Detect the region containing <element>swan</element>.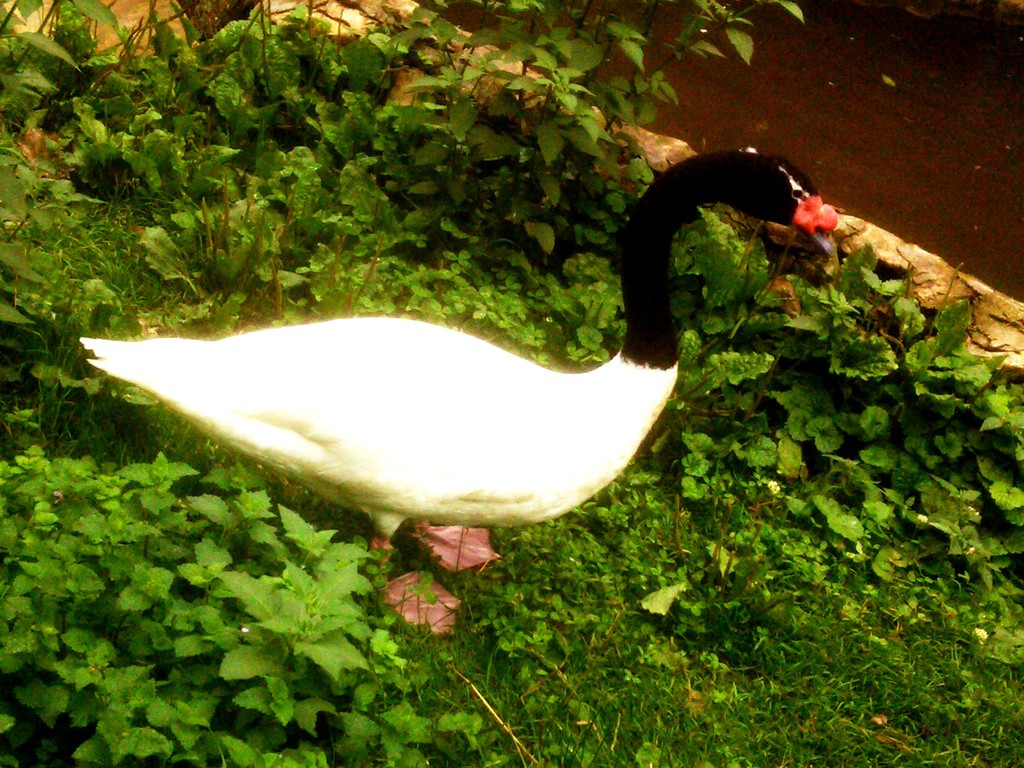
bbox(76, 150, 821, 586).
